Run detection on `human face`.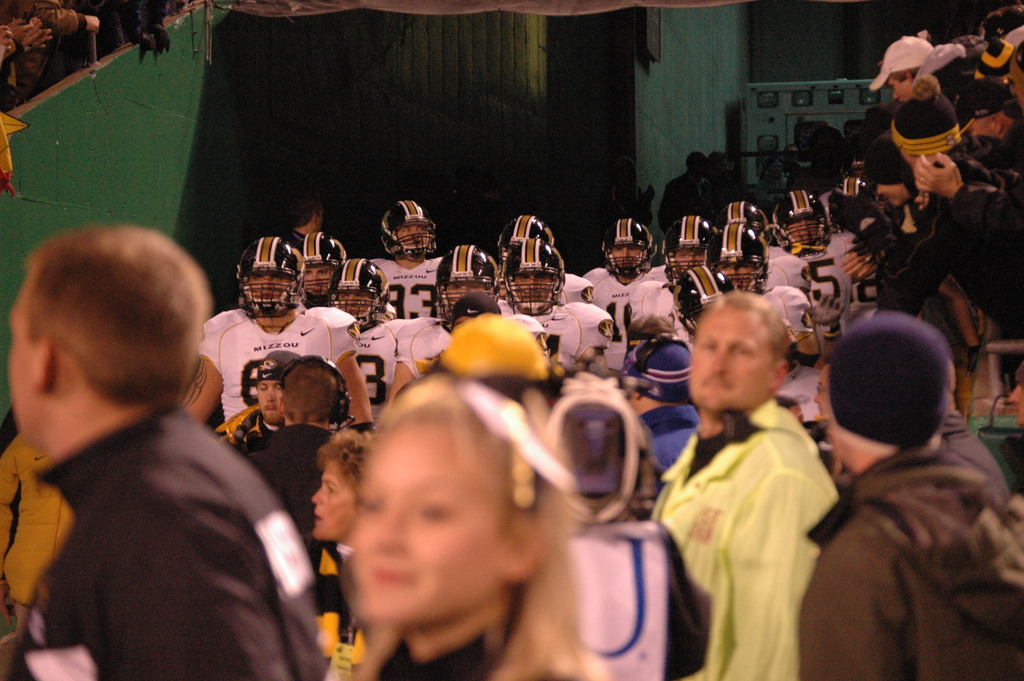
Result: [607,245,644,272].
